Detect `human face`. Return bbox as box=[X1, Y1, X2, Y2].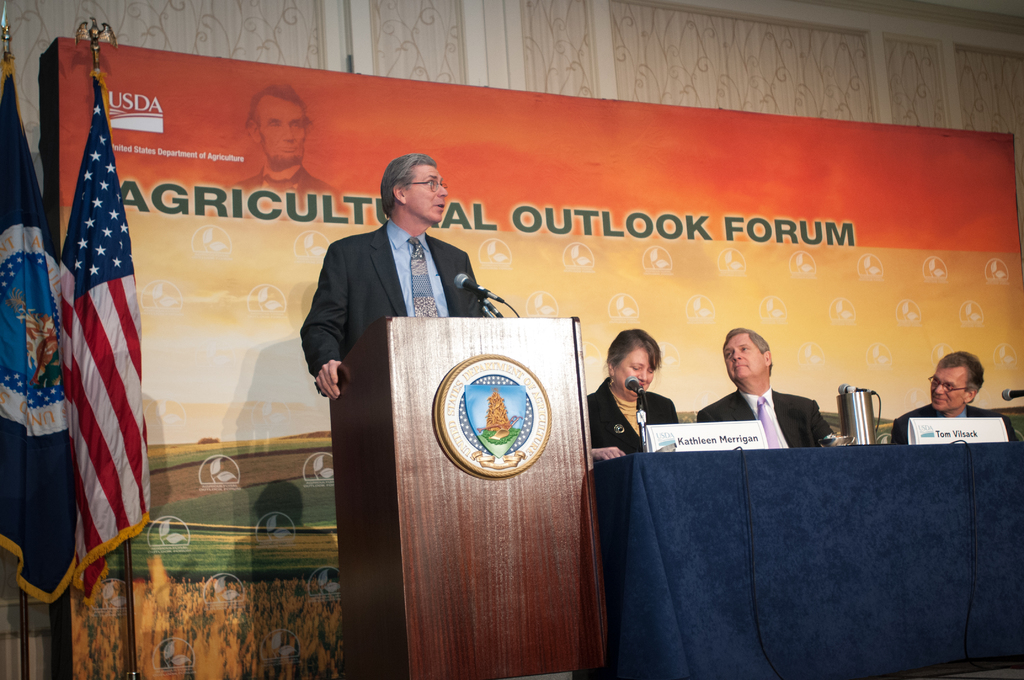
box=[406, 161, 444, 224].
